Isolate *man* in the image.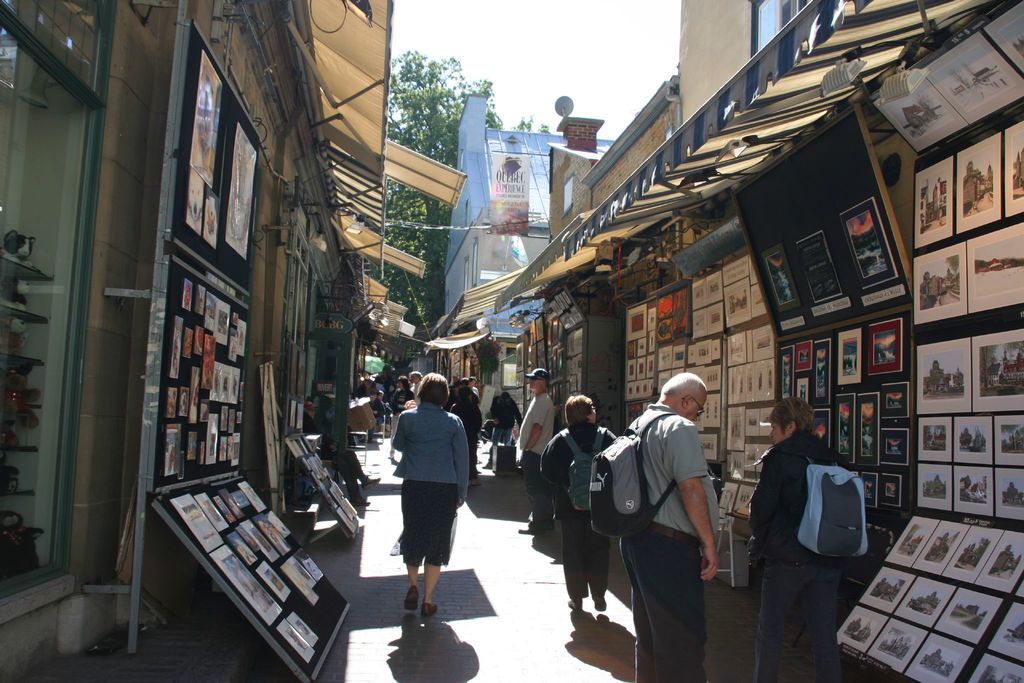
Isolated region: select_region(469, 375, 479, 397).
